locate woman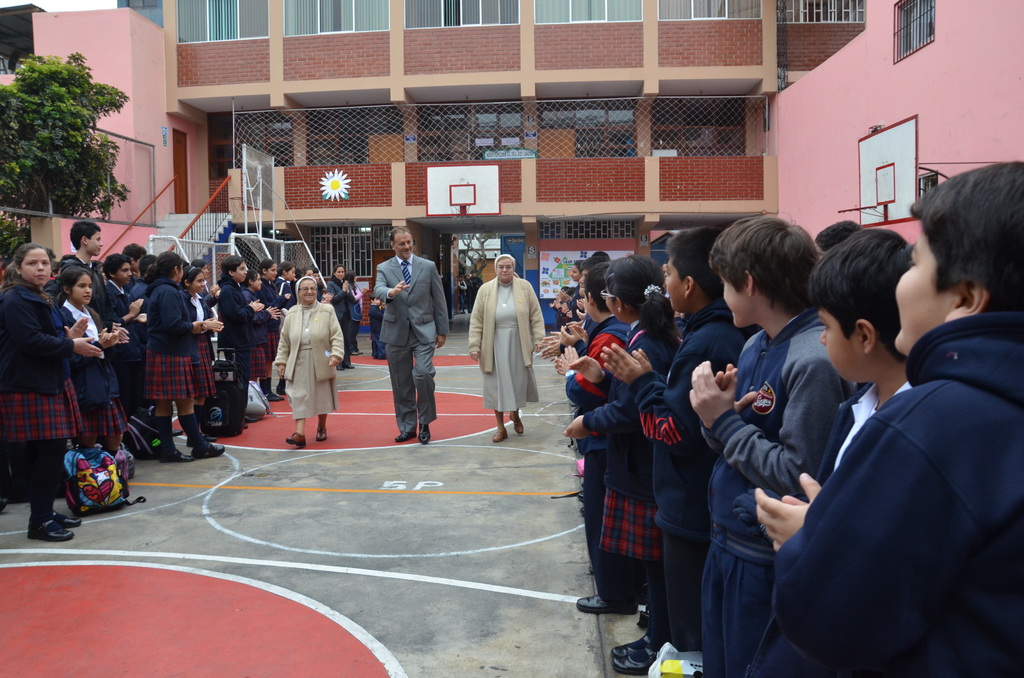
x1=349, y1=268, x2=367, y2=355
